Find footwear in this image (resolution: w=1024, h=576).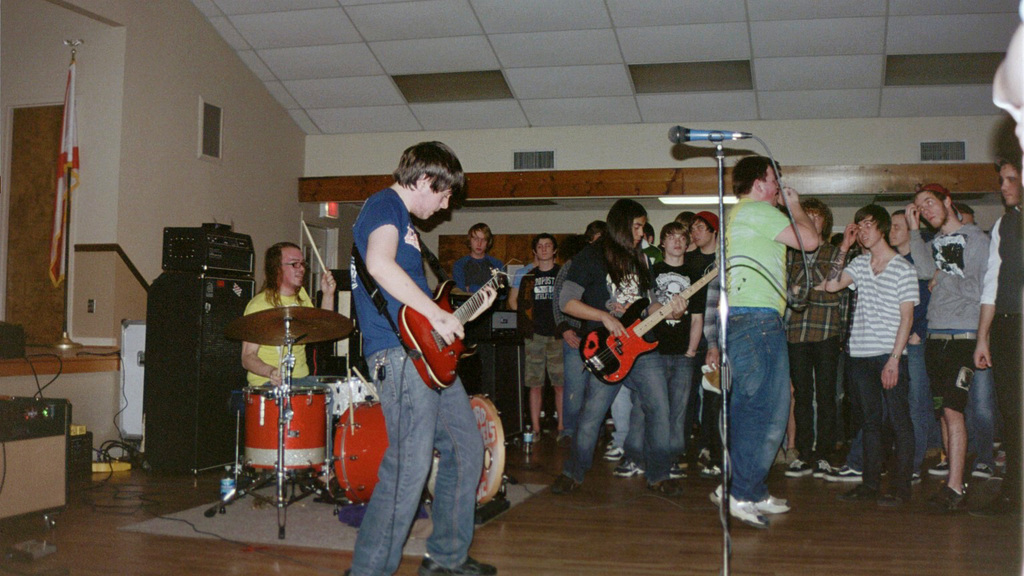
{"left": 990, "top": 451, "right": 1009, "bottom": 468}.
